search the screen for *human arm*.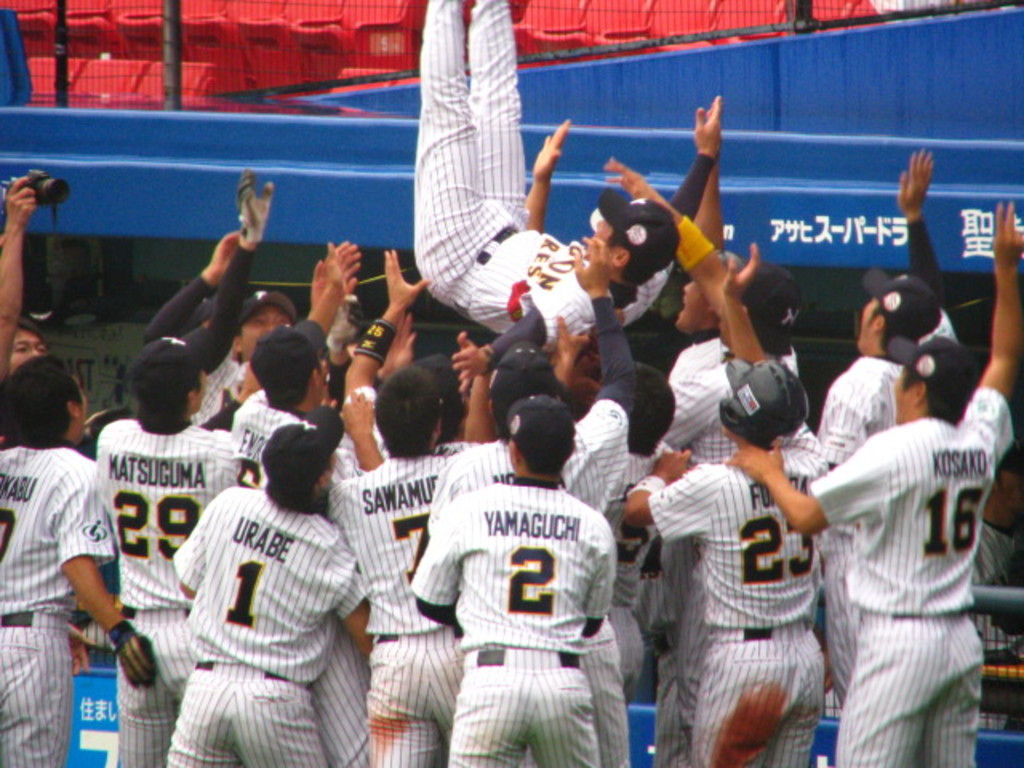
Found at x1=661, y1=94, x2=723, y2=222.
